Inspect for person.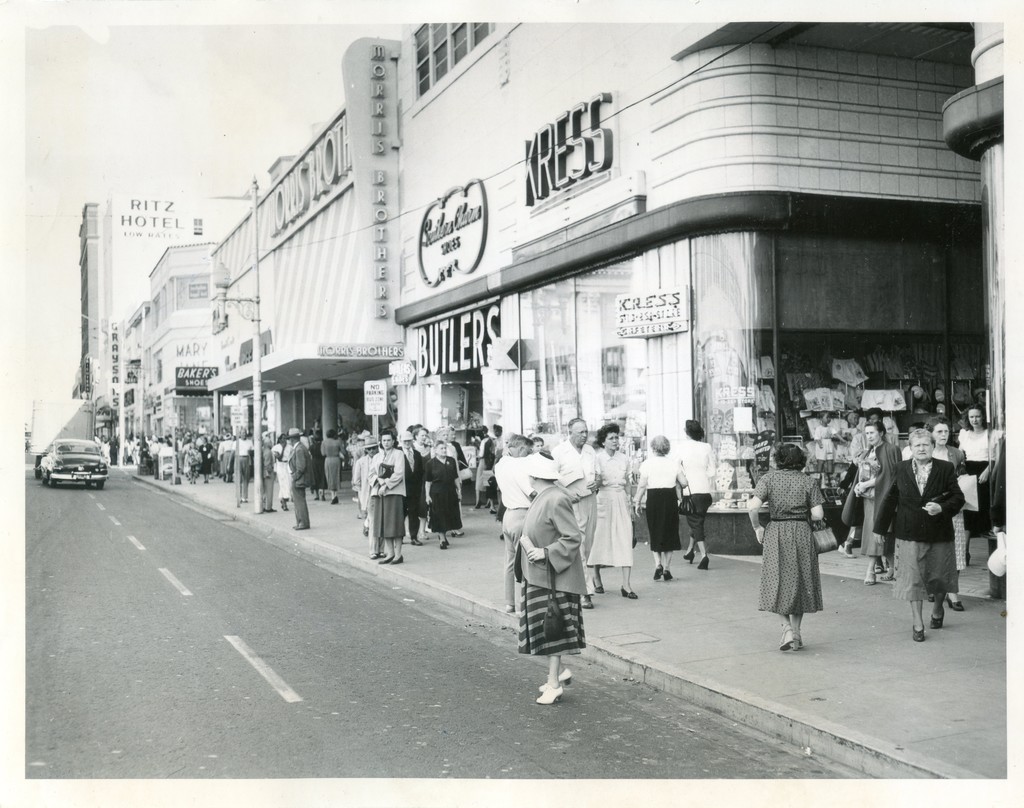
Inspection: box(371, 431, 412, 567).
